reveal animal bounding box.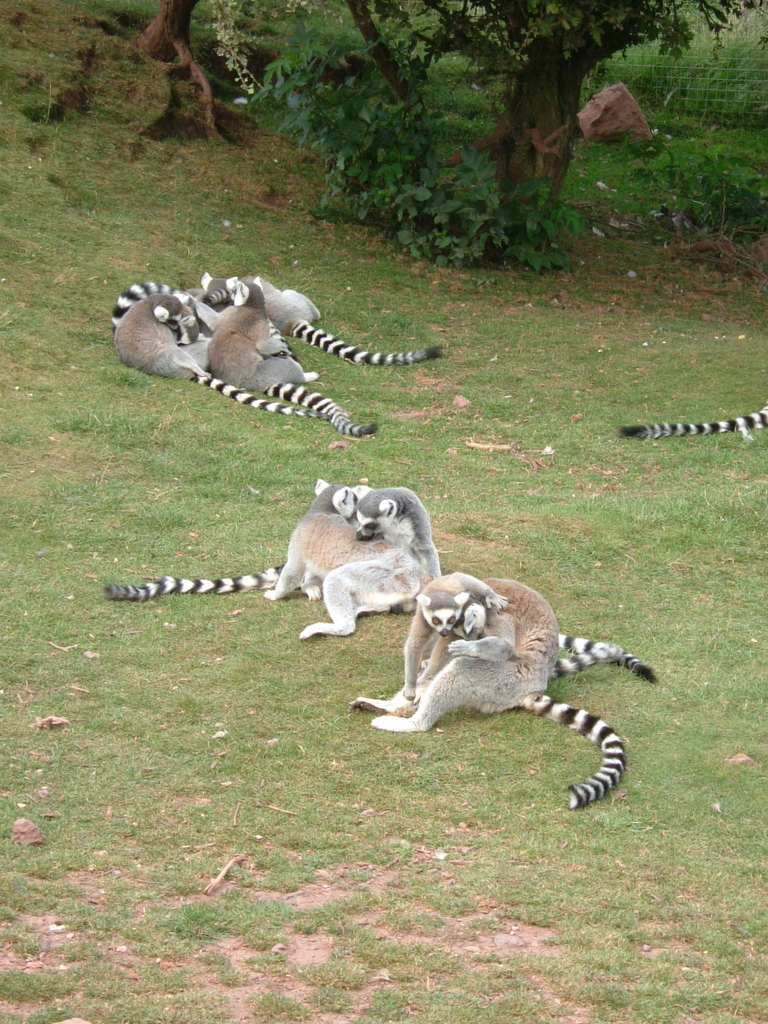
Revealed: [left=109, top=286, right=310, bottom=422].
